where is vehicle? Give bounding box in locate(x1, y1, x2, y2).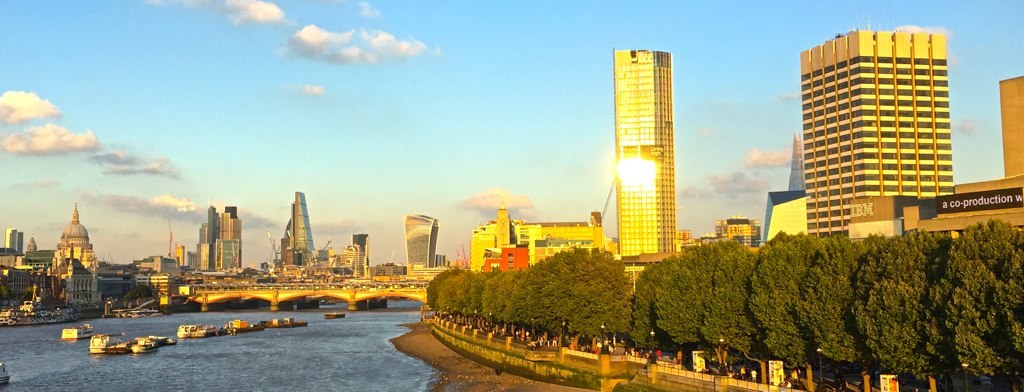
locate(225, 318, 277, 334).
